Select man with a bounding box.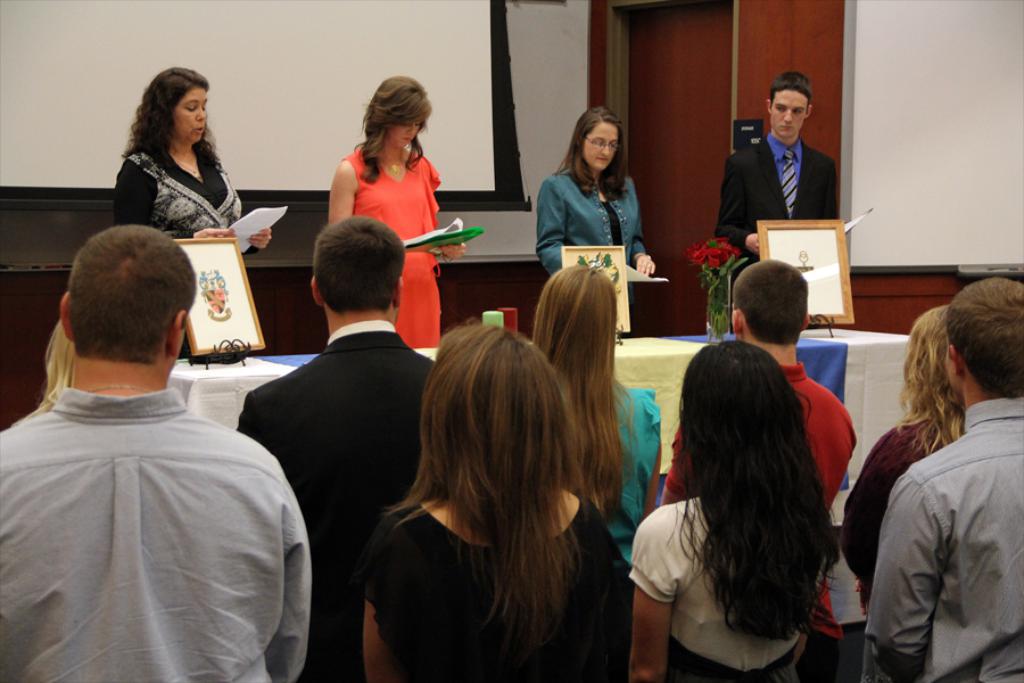
x1=868, y1=271, x2=1023, y2=682.
